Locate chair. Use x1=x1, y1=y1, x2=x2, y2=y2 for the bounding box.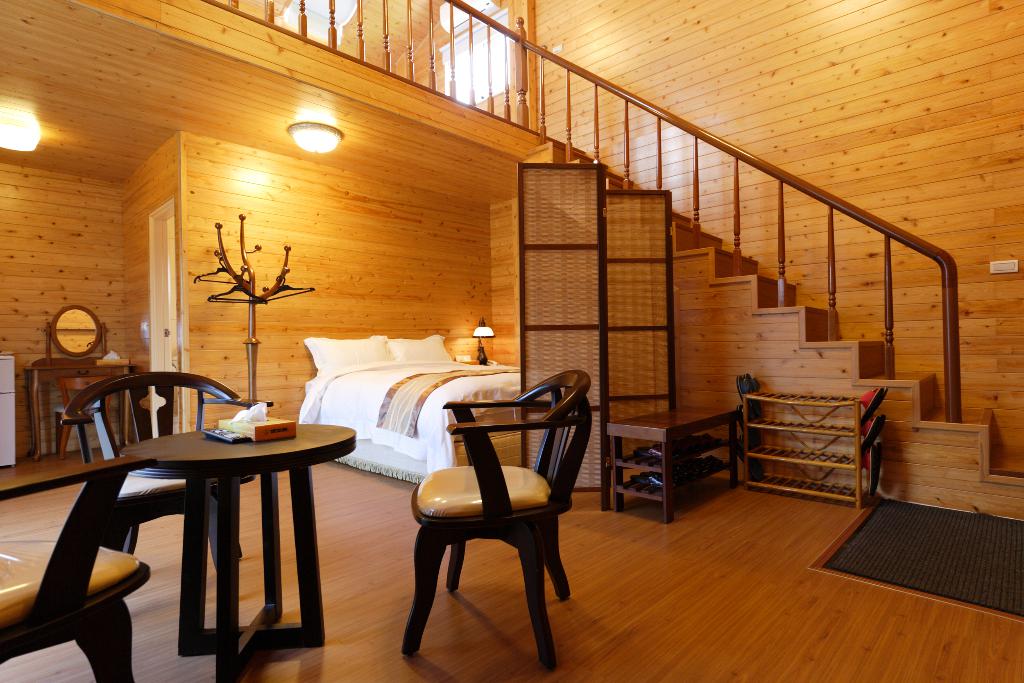
x1=63, y1=370, x2=278, y2=542.
